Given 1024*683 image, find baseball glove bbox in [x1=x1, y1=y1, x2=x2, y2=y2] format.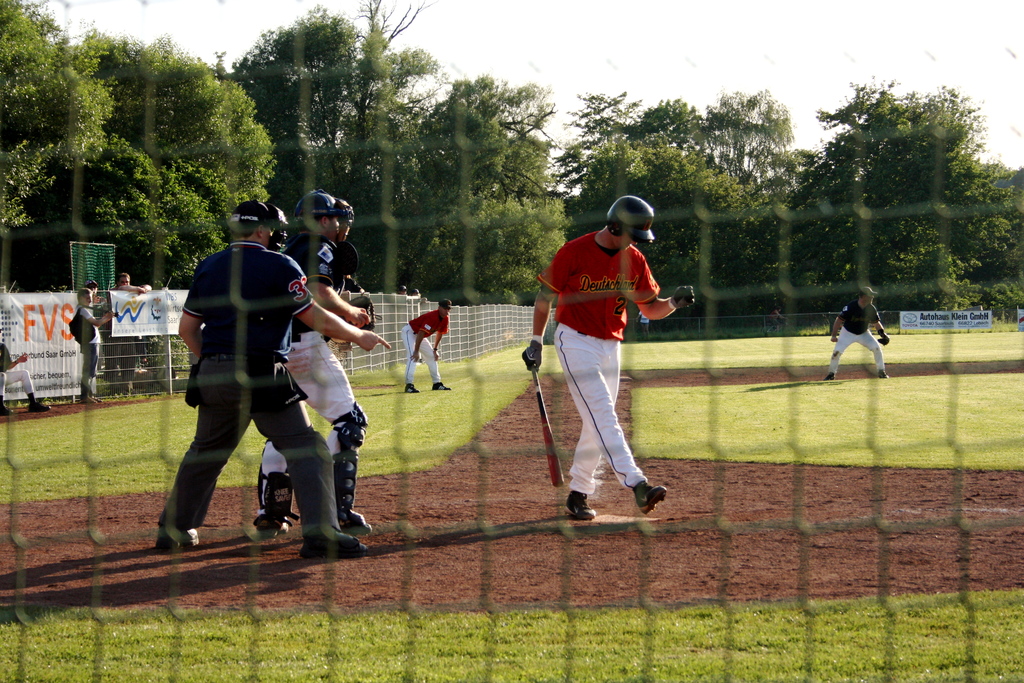
[x1=877, y1=327, x2=893, y2=345].
